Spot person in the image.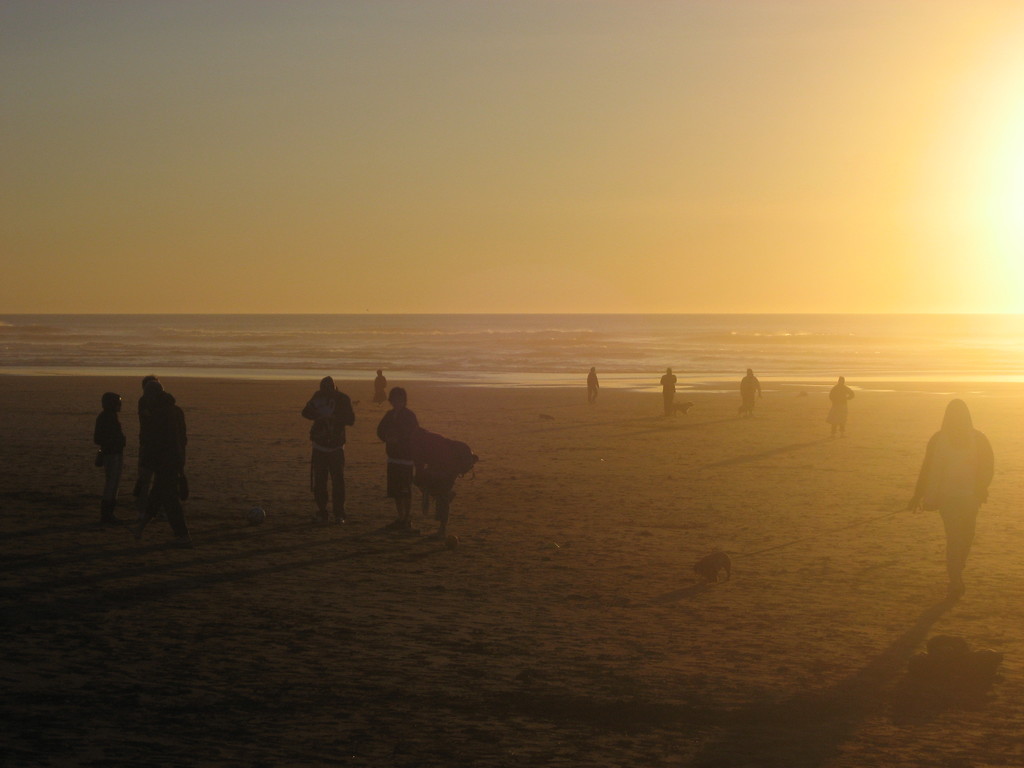
person found at region(584, 364, 601, 415).
